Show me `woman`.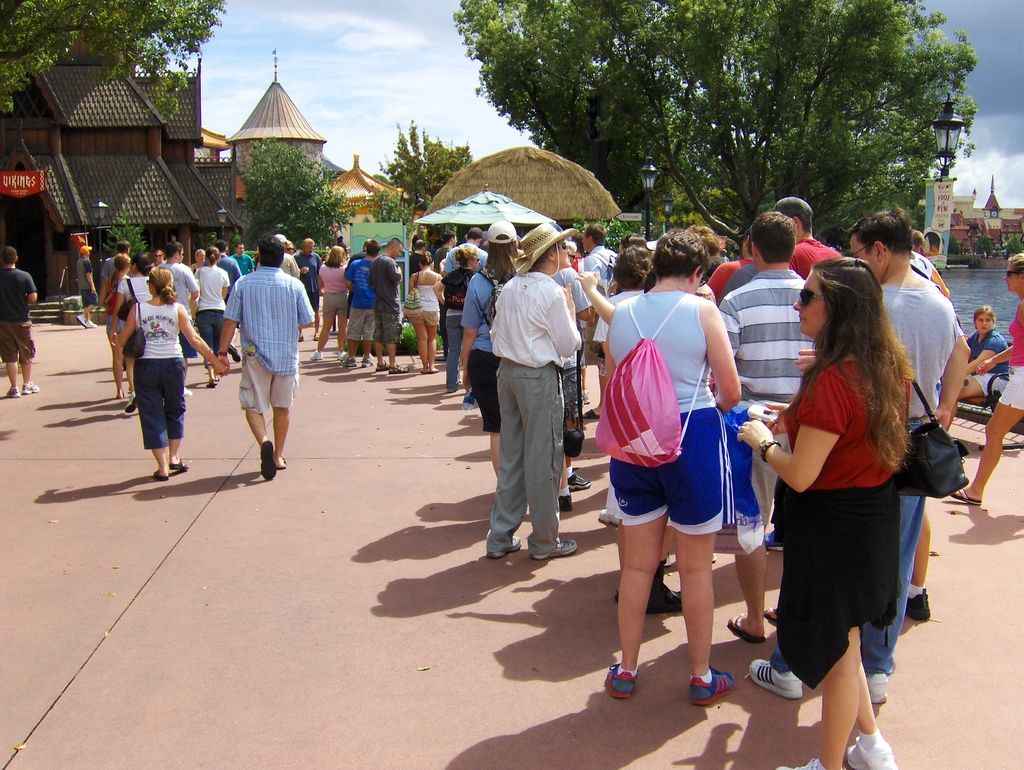
`woman` is here: [x1=946, y1=250, x2=1023, y2=504].
